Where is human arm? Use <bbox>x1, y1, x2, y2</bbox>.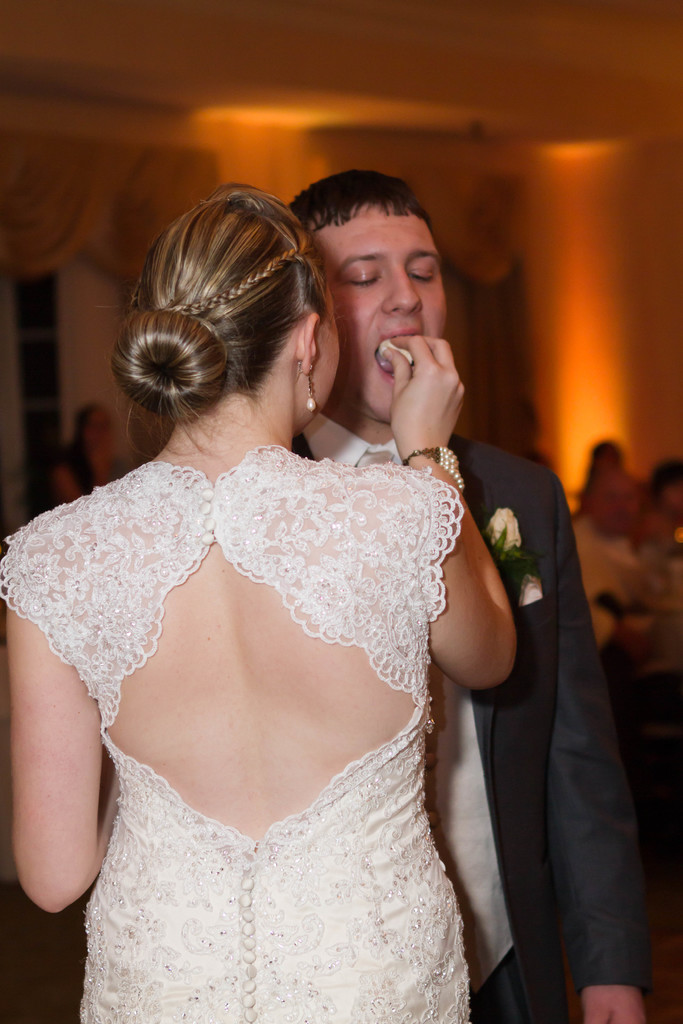
<bbox>368, 314, 525, 699</bbox>.
